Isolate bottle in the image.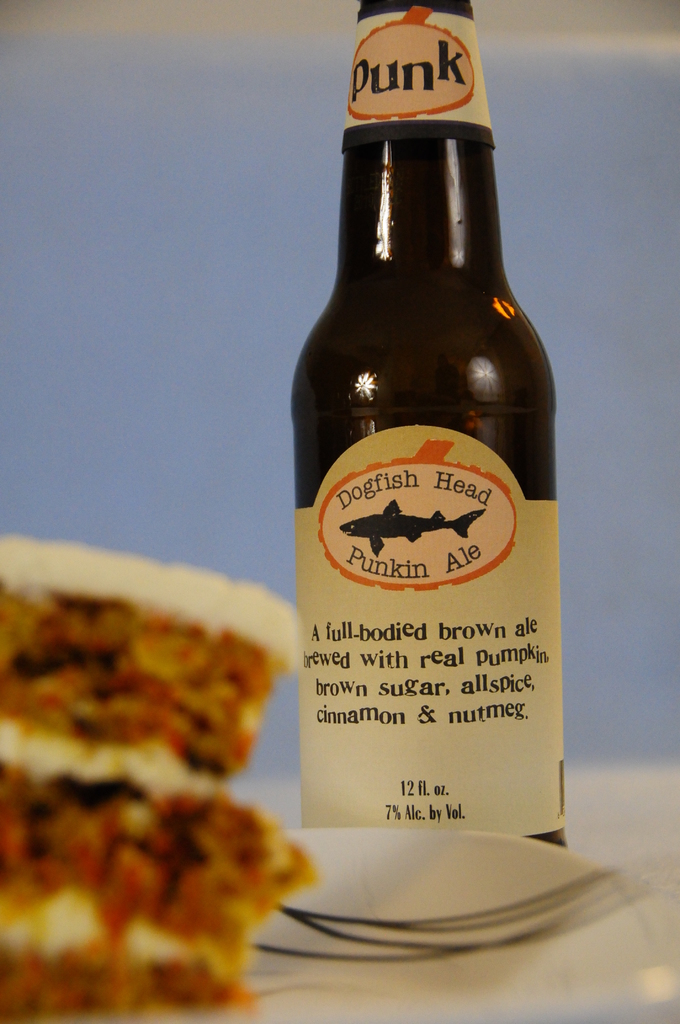
Isolated region: x1=295, y1=0, x2=567, y2=855.
